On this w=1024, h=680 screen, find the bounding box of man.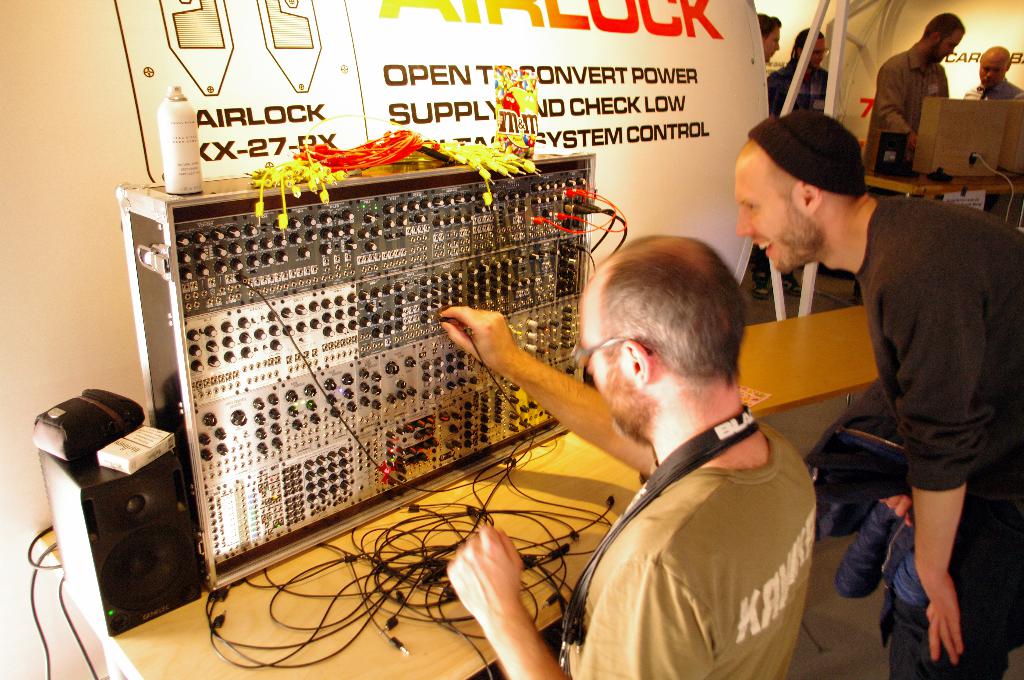
Bounding box: 735, 112, 1023, 679.
